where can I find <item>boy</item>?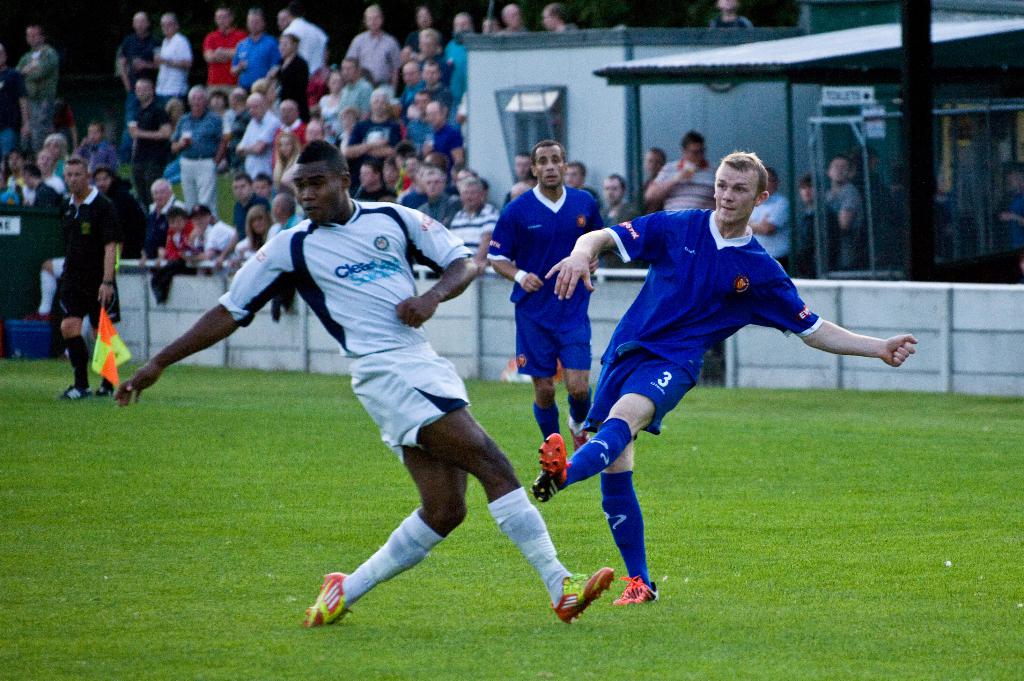
You can find it at bbox=[419, 100, 463, 176].
